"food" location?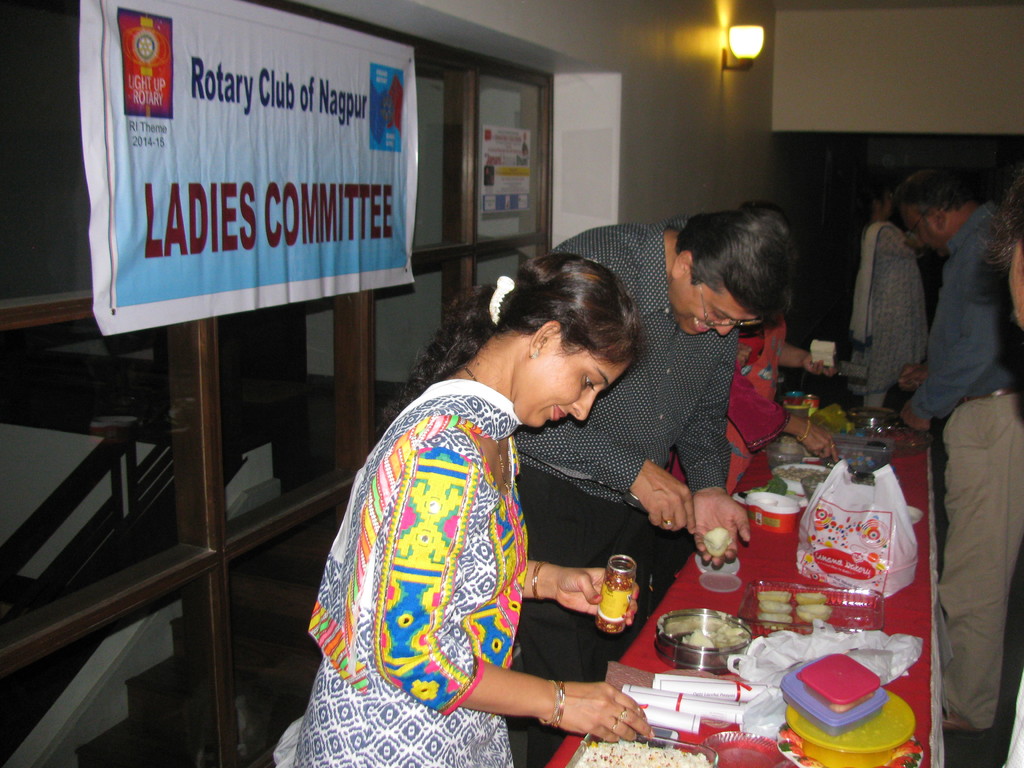
region(663, 616, 750, 662)
